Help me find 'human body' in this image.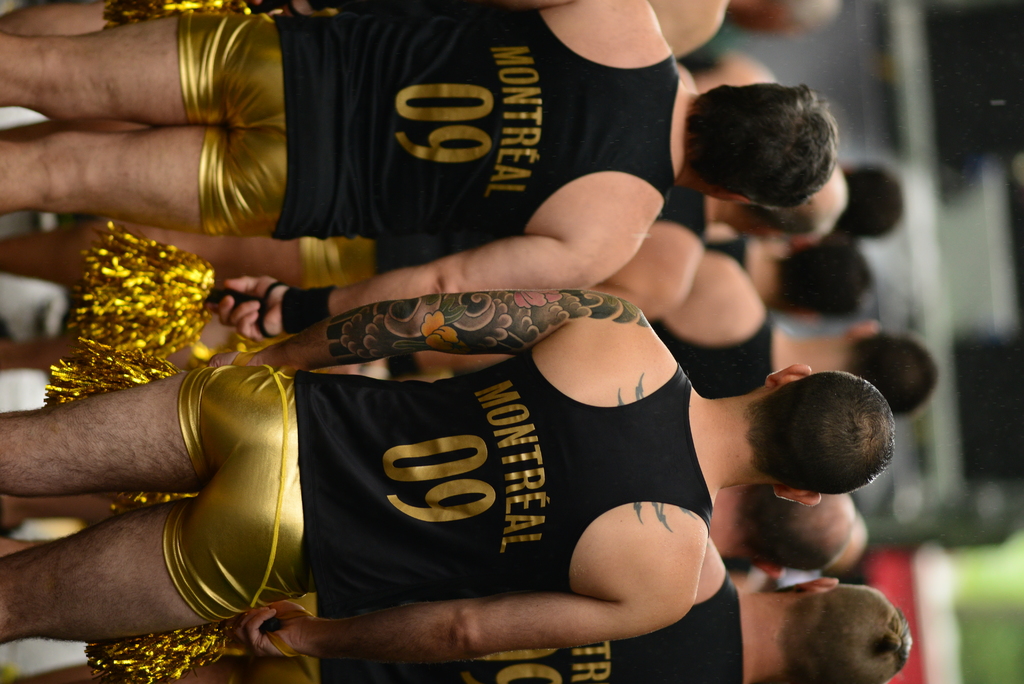
Found it: (0,295,753,657).
